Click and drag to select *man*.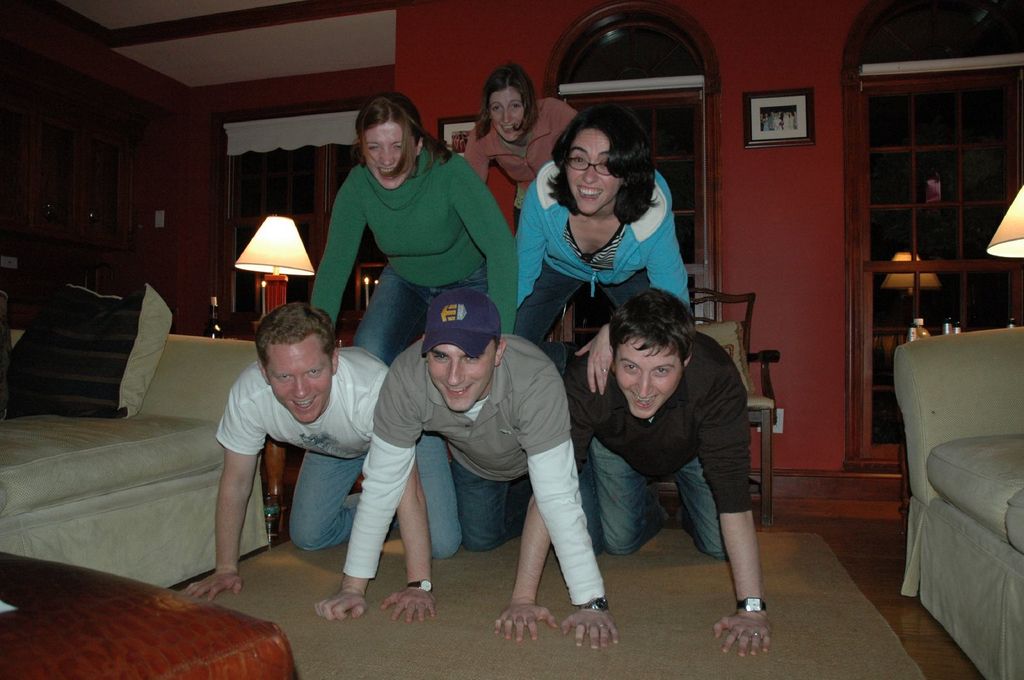
Selection: bbox=(492, 286, 774, 660).
